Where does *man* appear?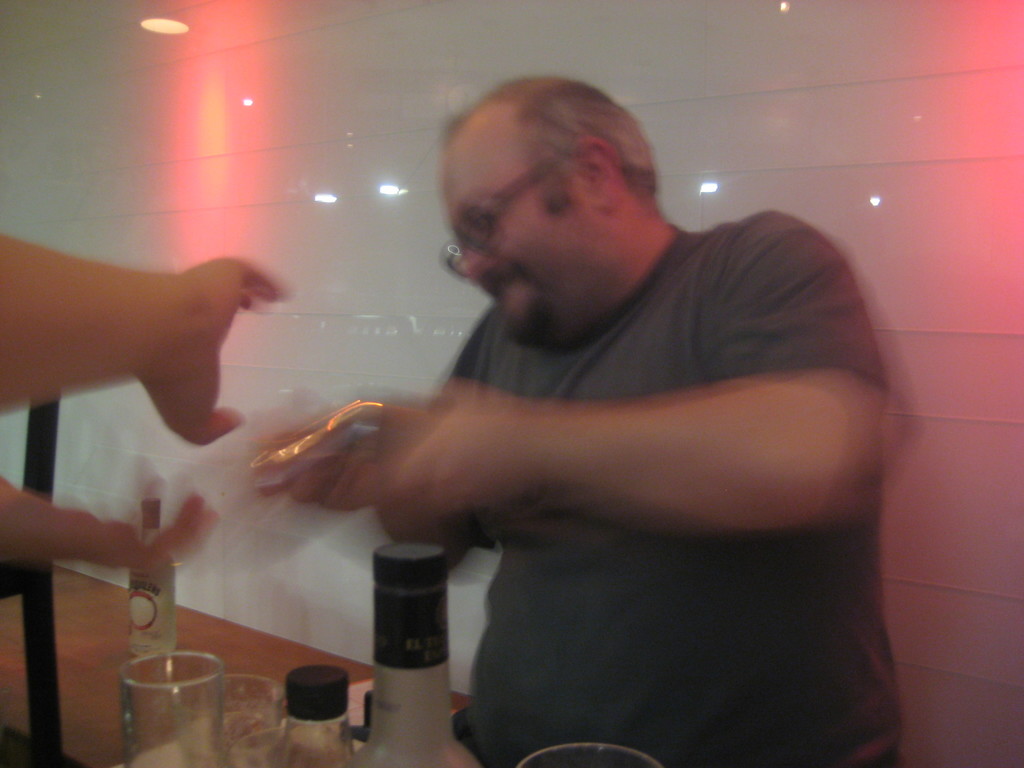
Appears at 140,72,915,746.
